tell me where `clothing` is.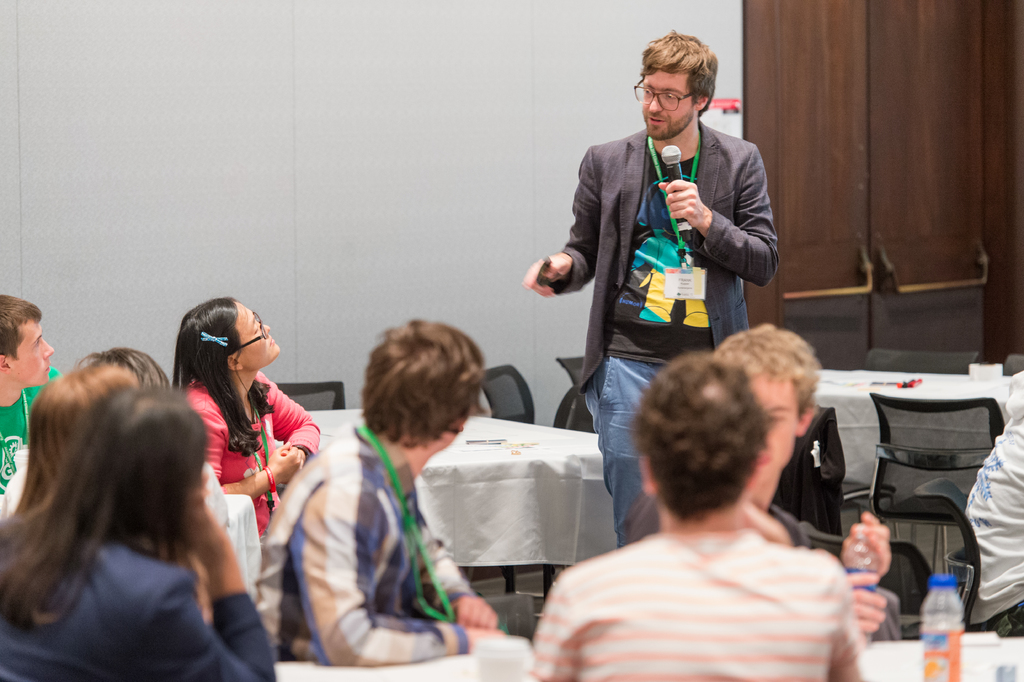
`clothing` is at left=965, top=397, right=1023, bottom=631.
